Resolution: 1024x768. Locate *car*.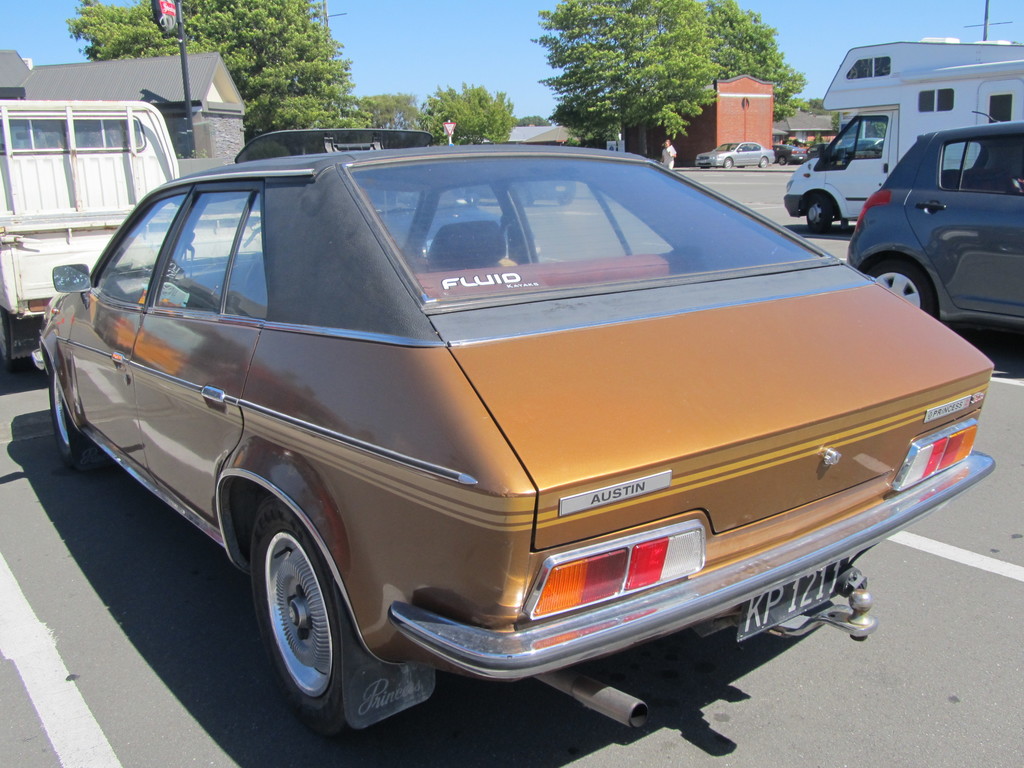
rect(691, 138, 776, 170).
